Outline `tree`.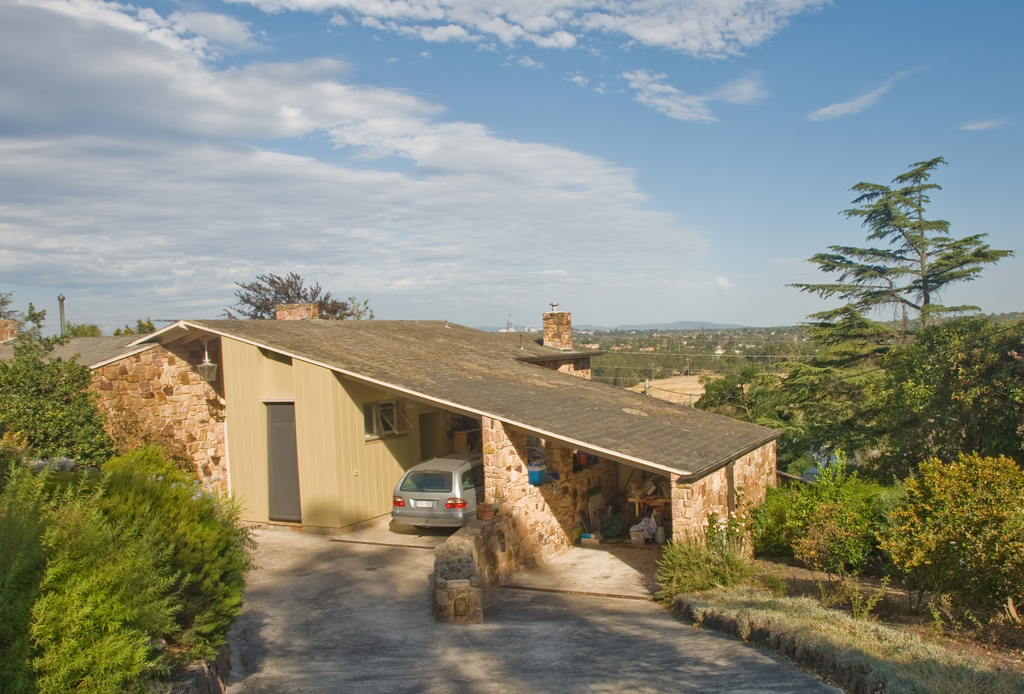
Outline: detection(88, 452, 263, 661).
